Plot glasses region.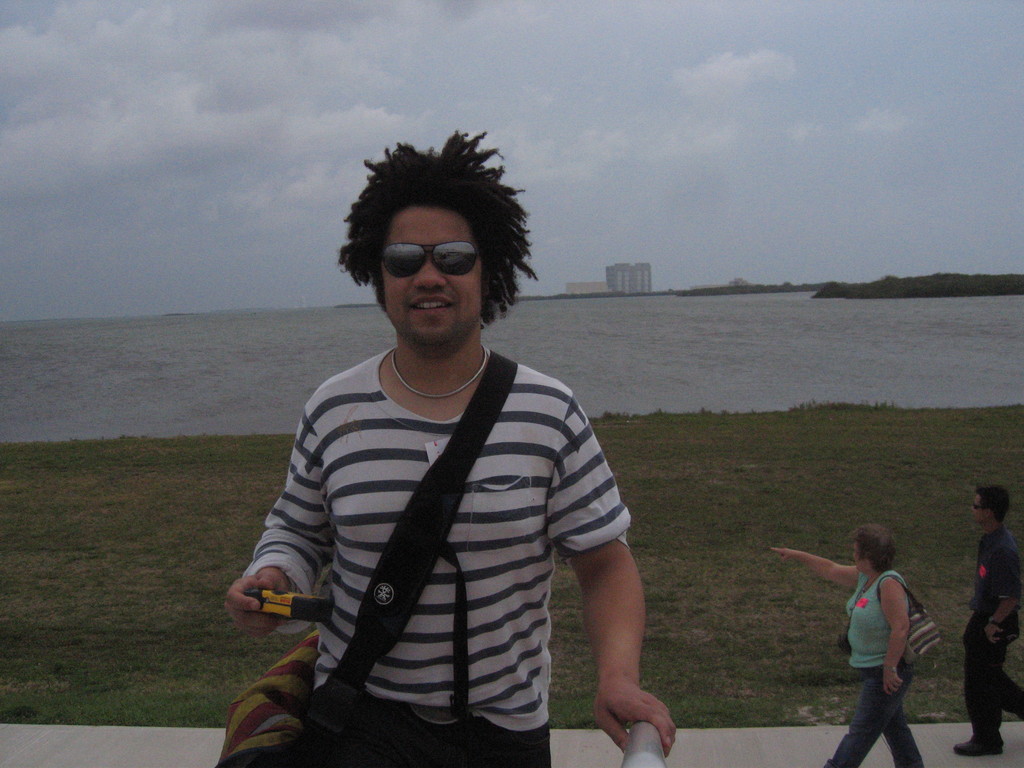
Plotted at (967, 500, 1002, 514).
